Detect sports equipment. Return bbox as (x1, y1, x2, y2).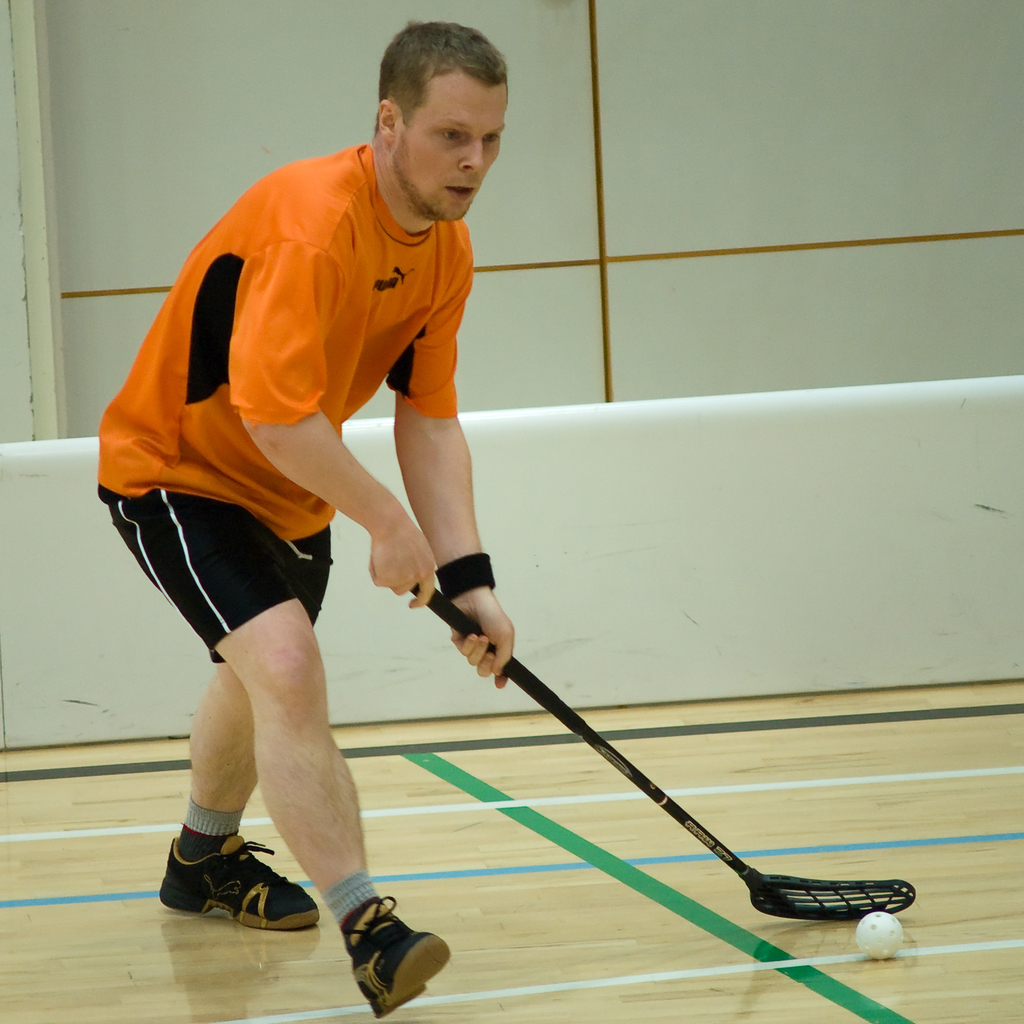
(154, 829, 323, 938).
